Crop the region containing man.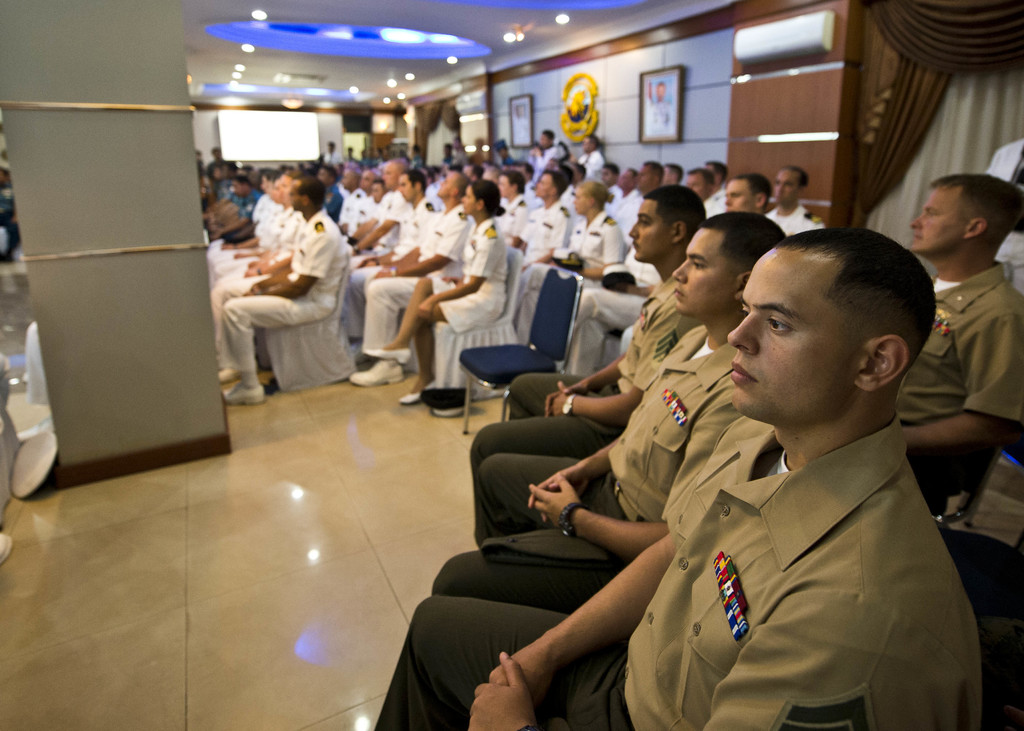
Crop region: bbox=[432, 209, 783, 613].
